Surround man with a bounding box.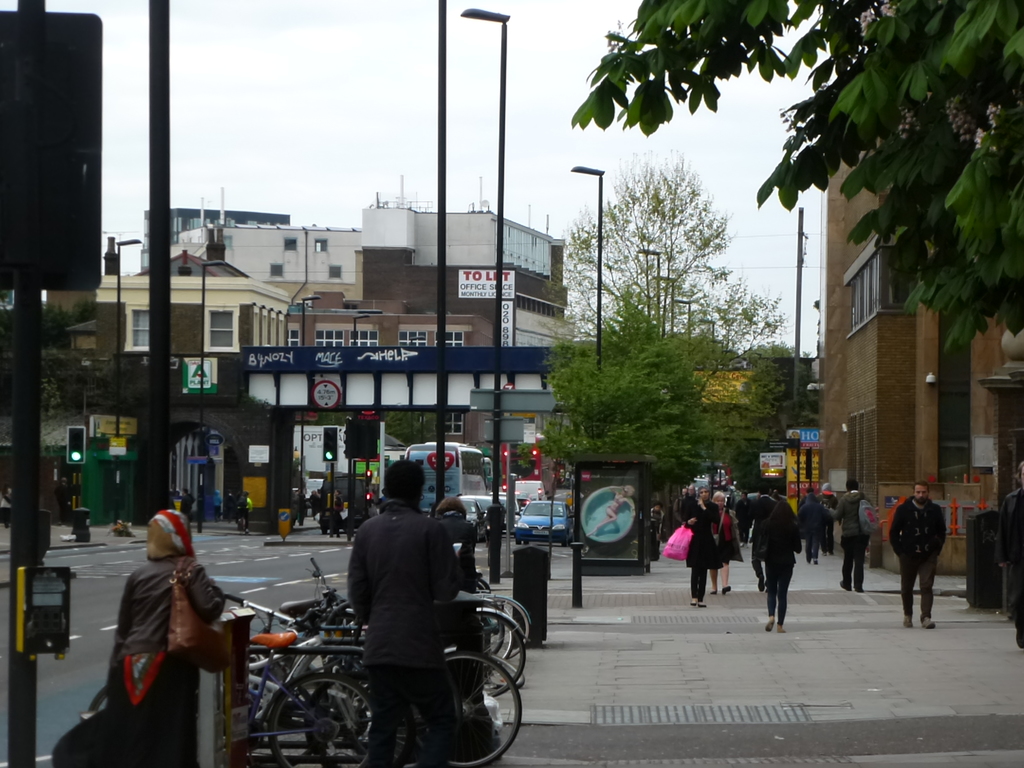
rect(899, 489, 968, 623).
